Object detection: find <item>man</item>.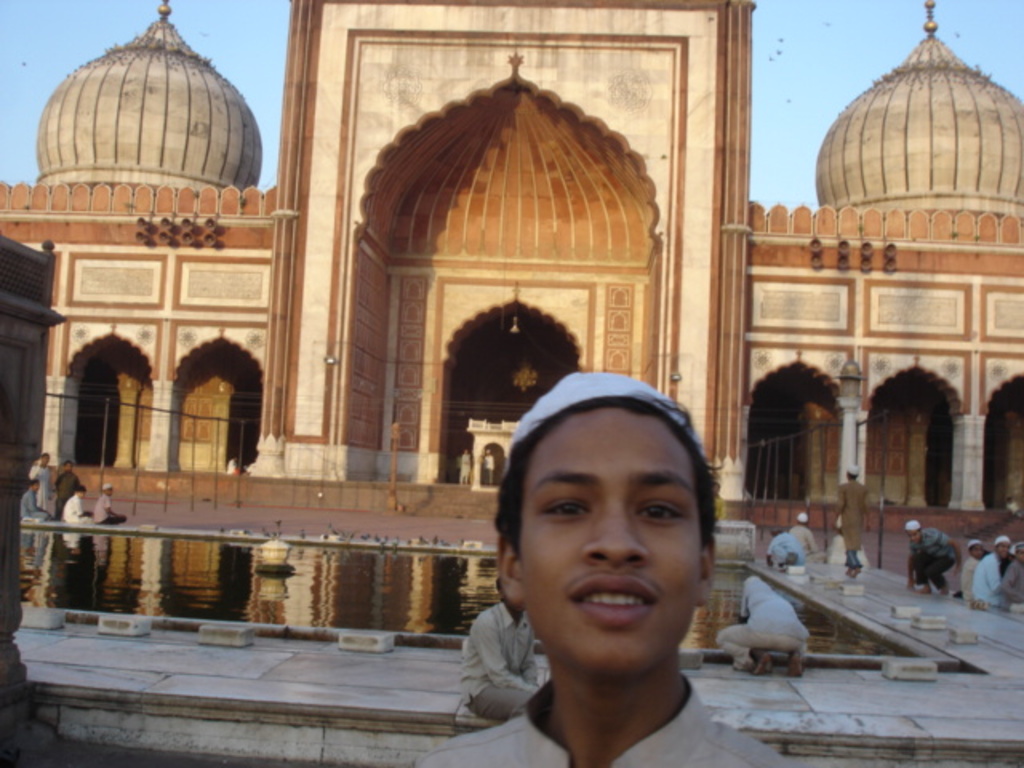
pyautogui.locateOnScreen(829, 464, 877, 581).
